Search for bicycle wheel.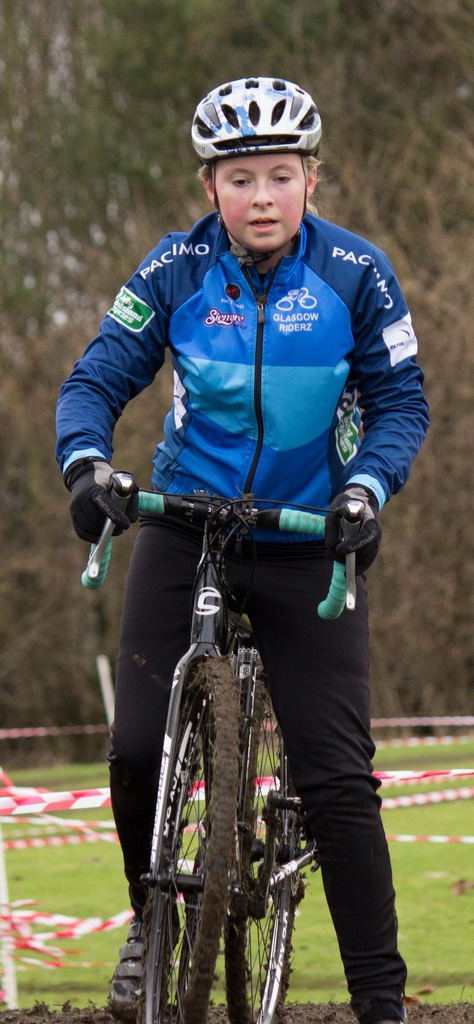
Found at 220 675 304 1023.
